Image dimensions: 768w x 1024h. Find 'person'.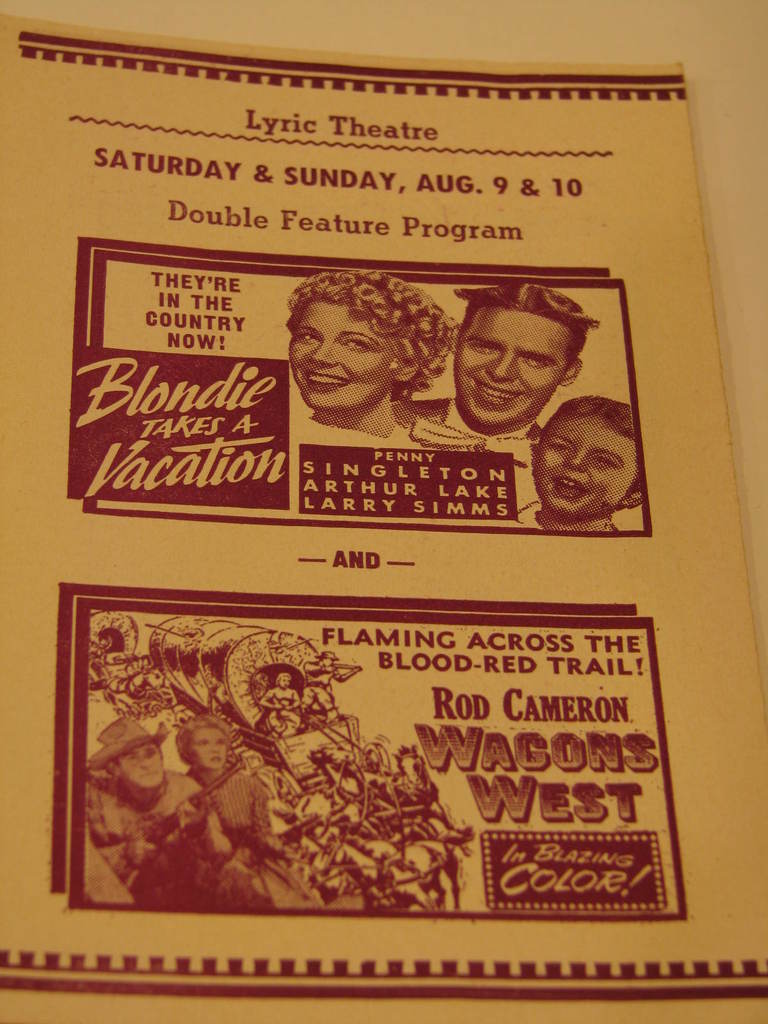
x1=448, y1=280, x2=605, y2=442.
